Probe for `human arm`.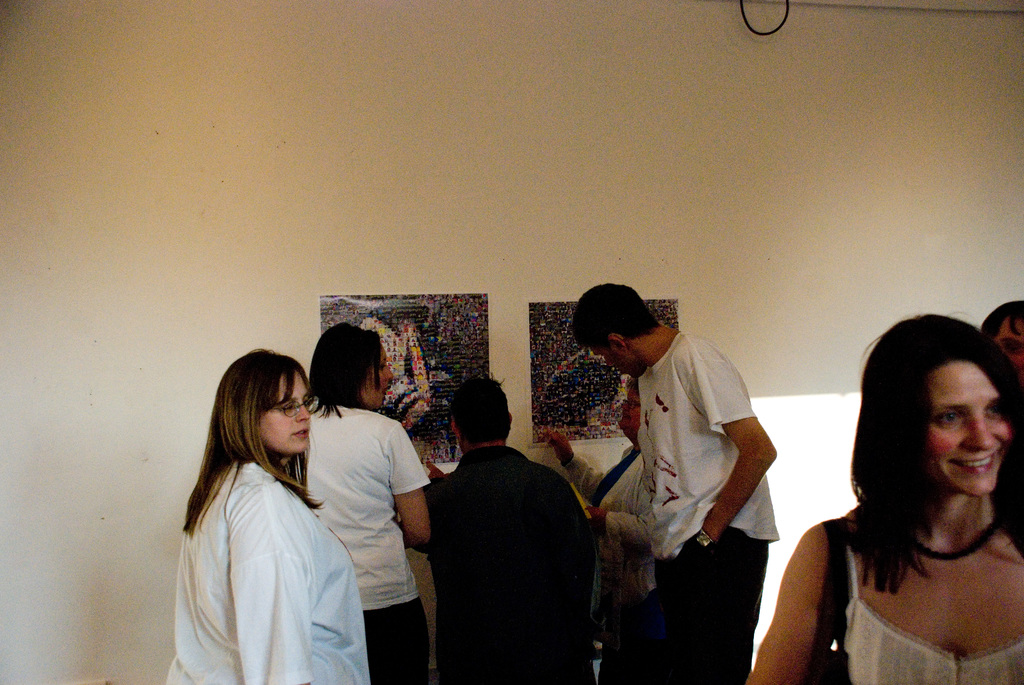
Probe result: <region>684, 334, 780, 557</region>.
